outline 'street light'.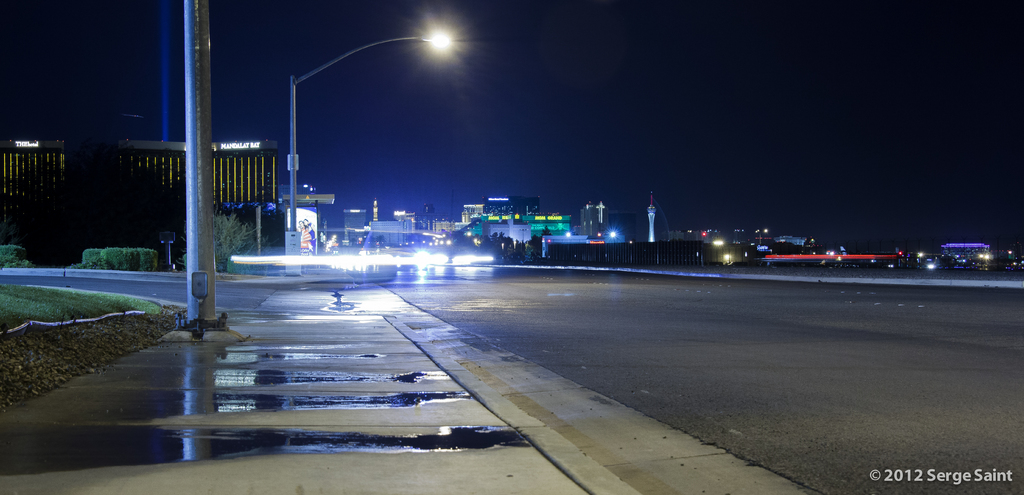
Outline: [left=287, top=15, right=454, bottom=269].
